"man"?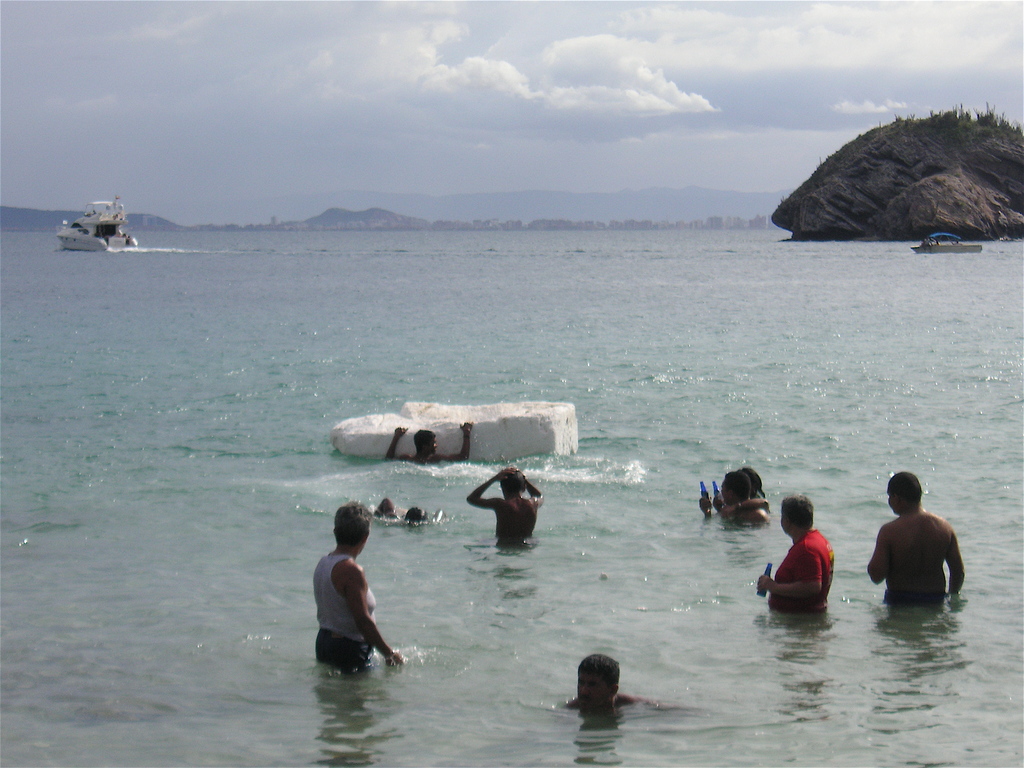
(713, 469, 769, 522)
